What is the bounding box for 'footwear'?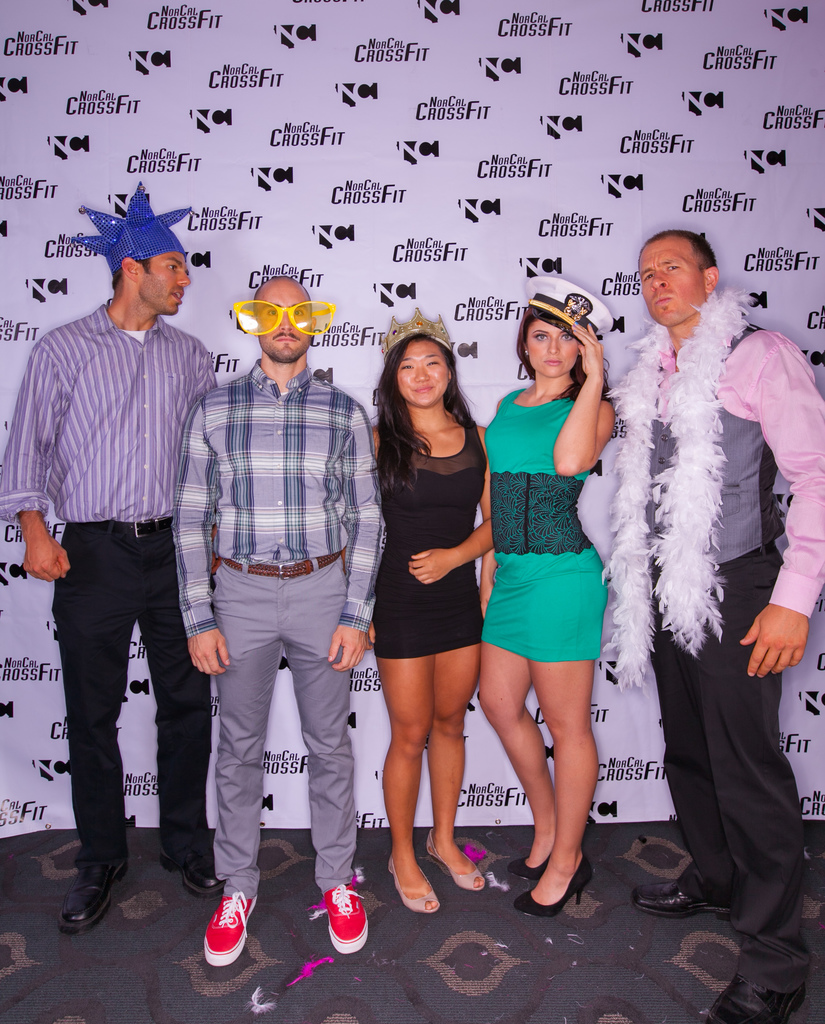
locate(513, 852, 596, 910).
